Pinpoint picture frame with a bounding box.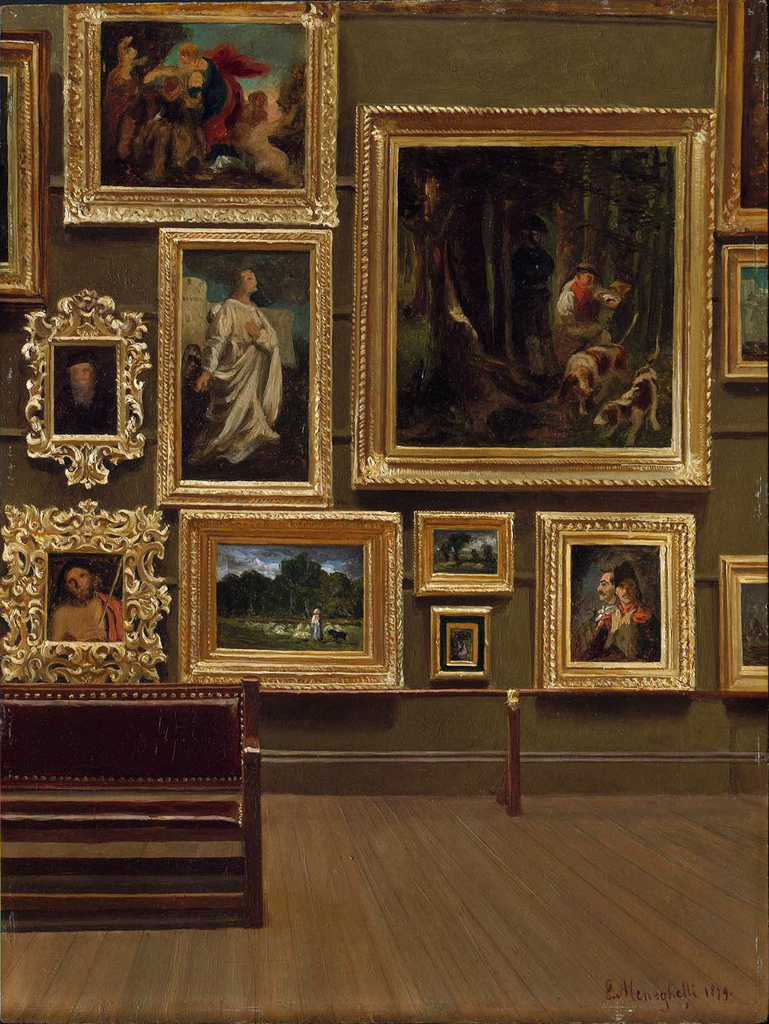
[63,0,343,232].
